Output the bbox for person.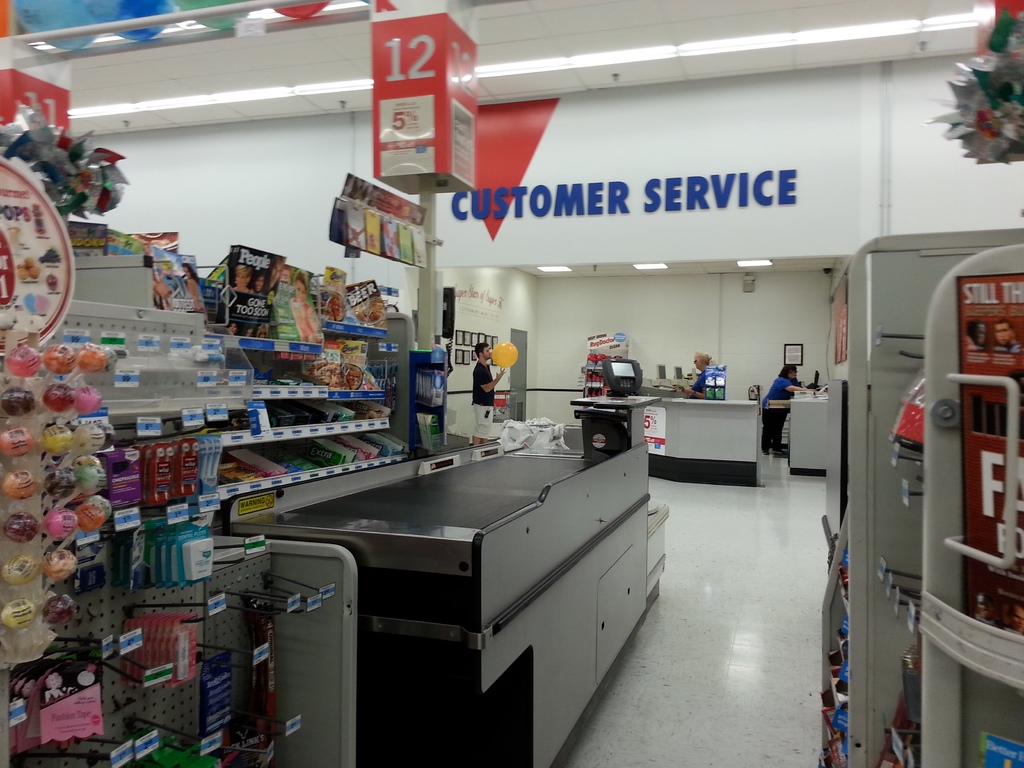
[left=683, top=351, right=720, bottom=403].
